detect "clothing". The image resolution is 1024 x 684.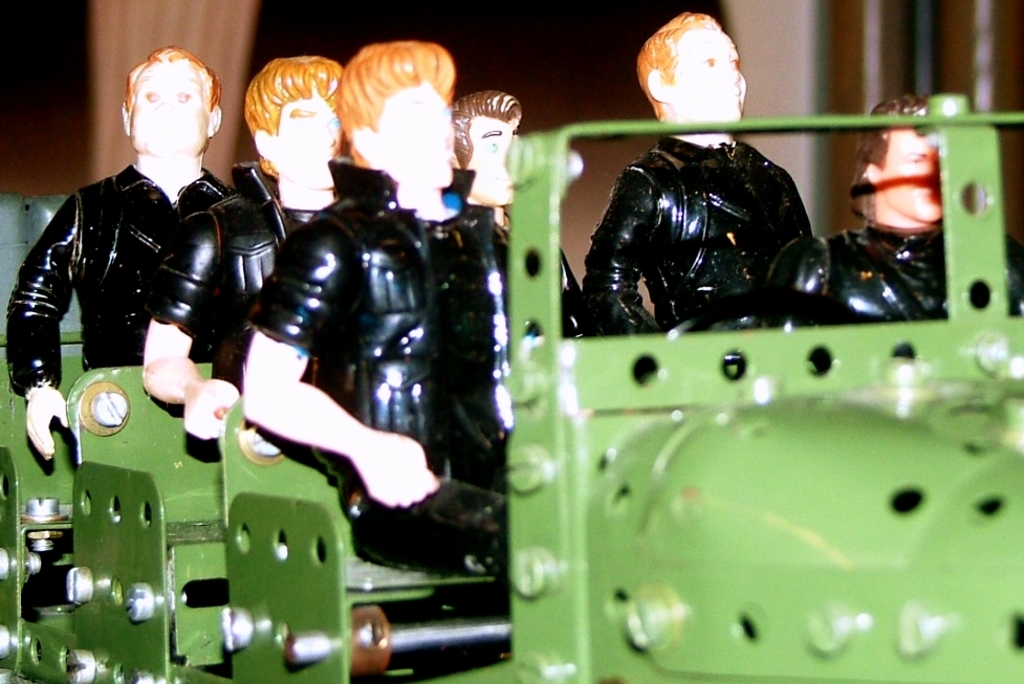
<region>725, 216, 949, 331</region>.
